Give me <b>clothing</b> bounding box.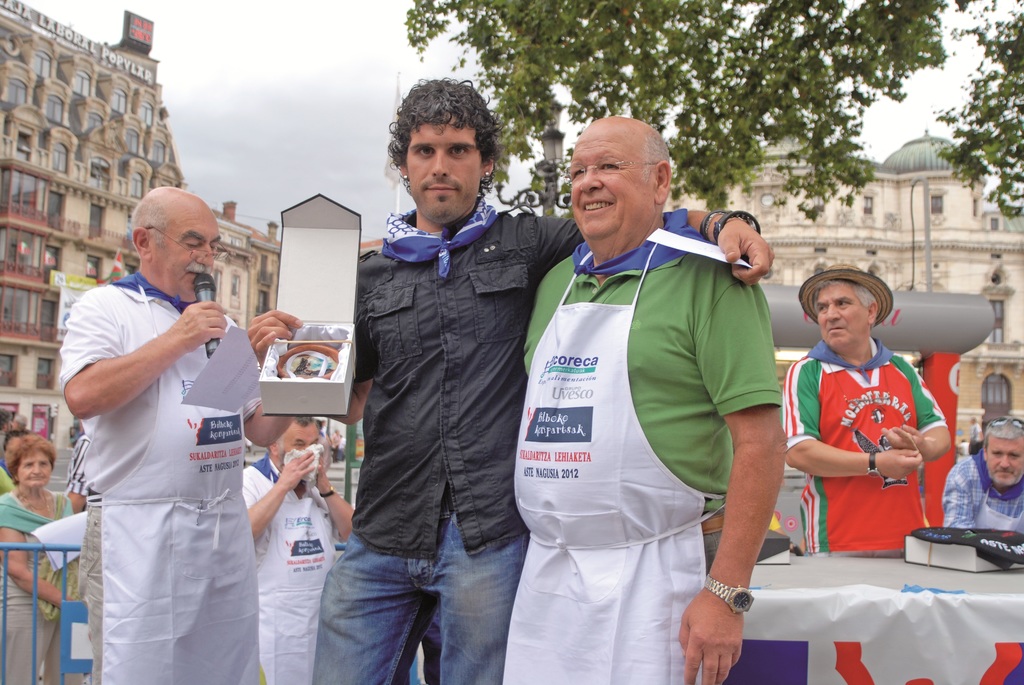
bbox(349, 196, 691, 684).
